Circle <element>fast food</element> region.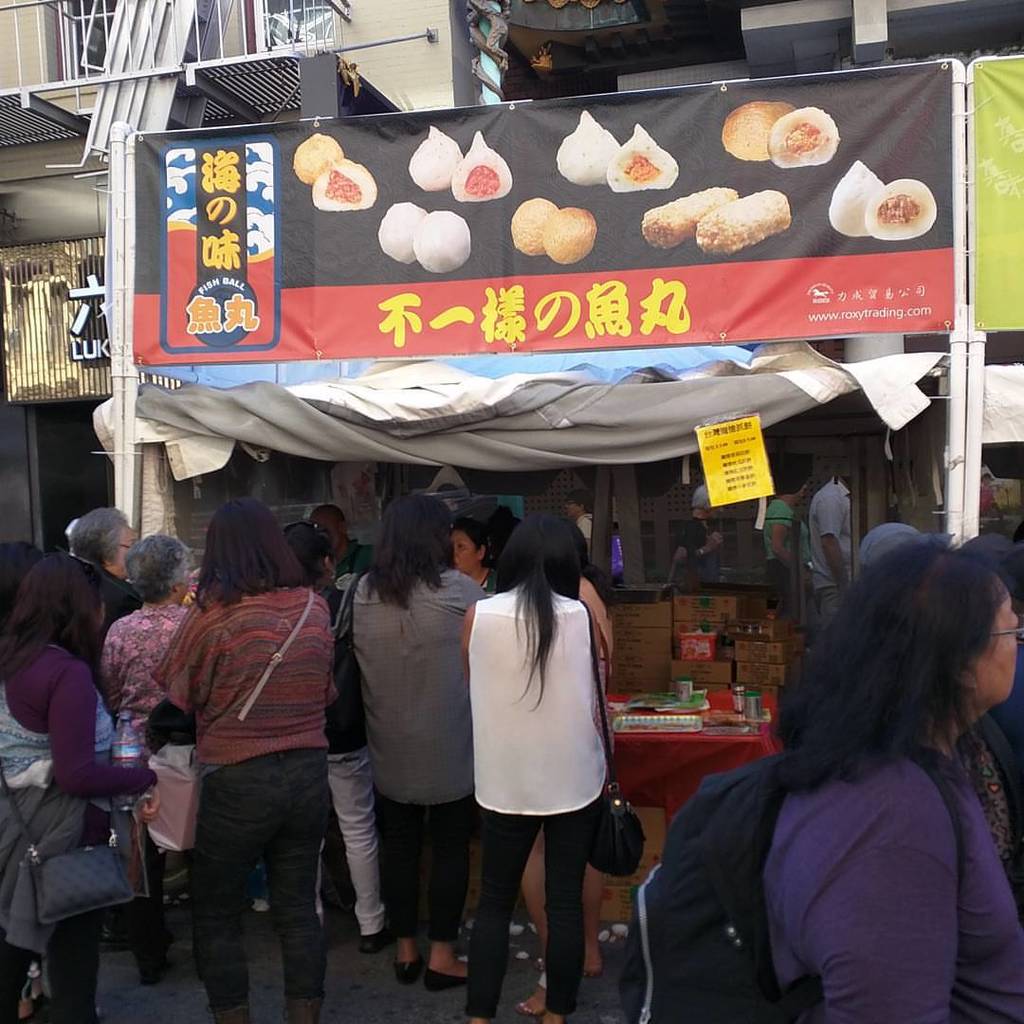
Region: <bbox>407, 123, 454, 197</bbox>.
